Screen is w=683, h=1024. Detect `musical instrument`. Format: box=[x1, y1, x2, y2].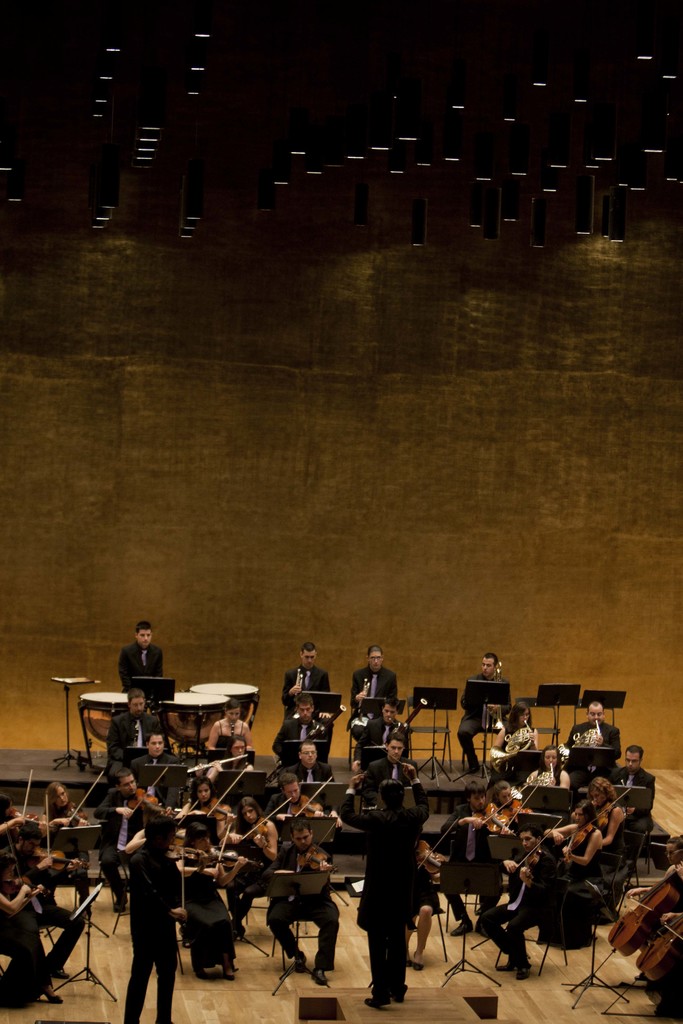
box=[593, 788, 636, 833].
